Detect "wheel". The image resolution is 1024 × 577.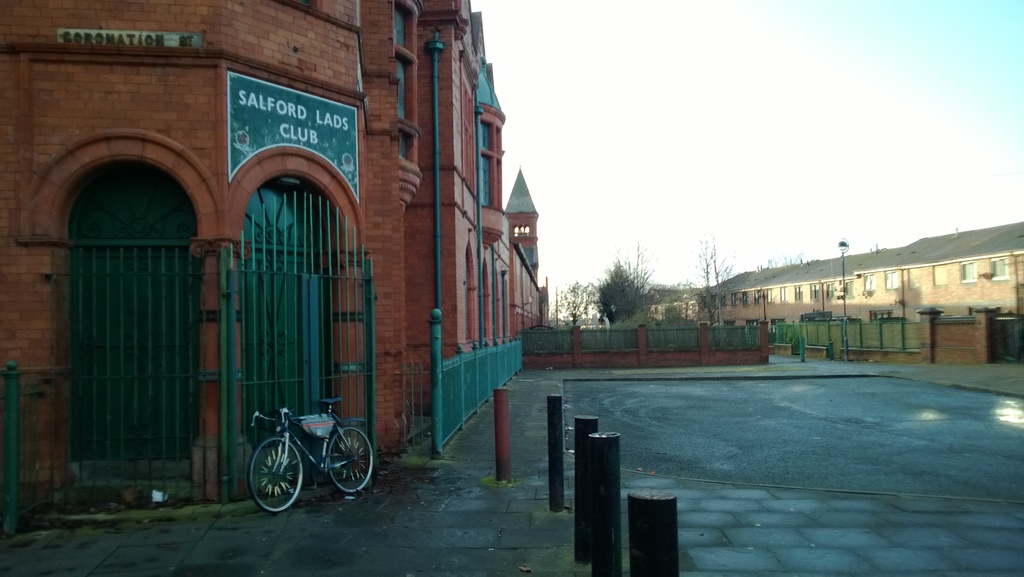
bbox=(328, 428, 373, 494).
